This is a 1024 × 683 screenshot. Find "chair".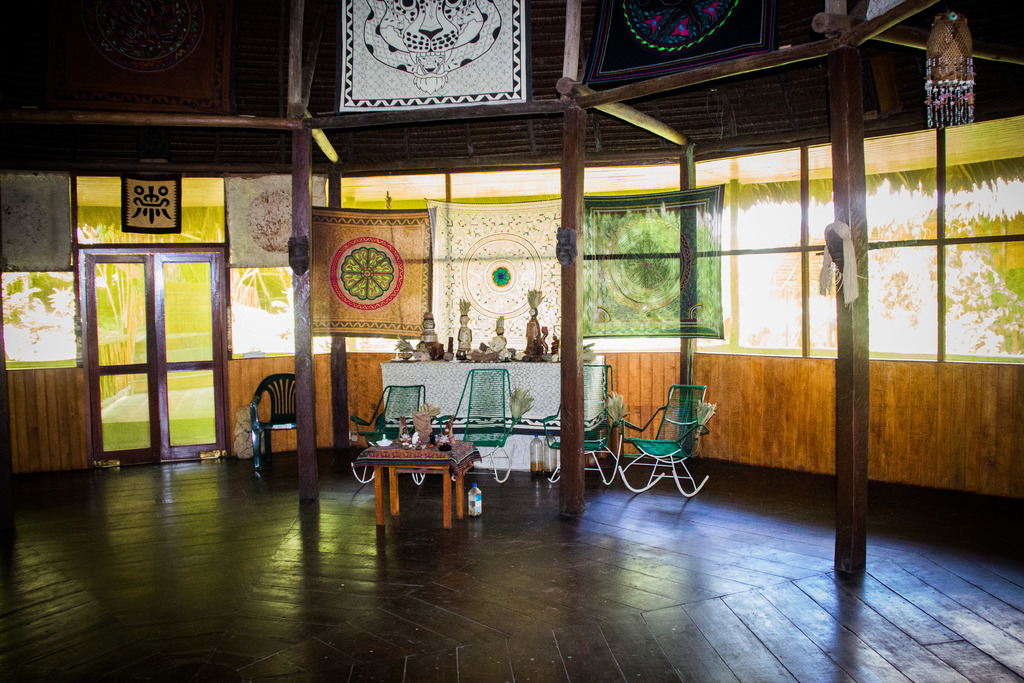
Bounding box: [x1=630, y1=404, x2=708, y2=512].
